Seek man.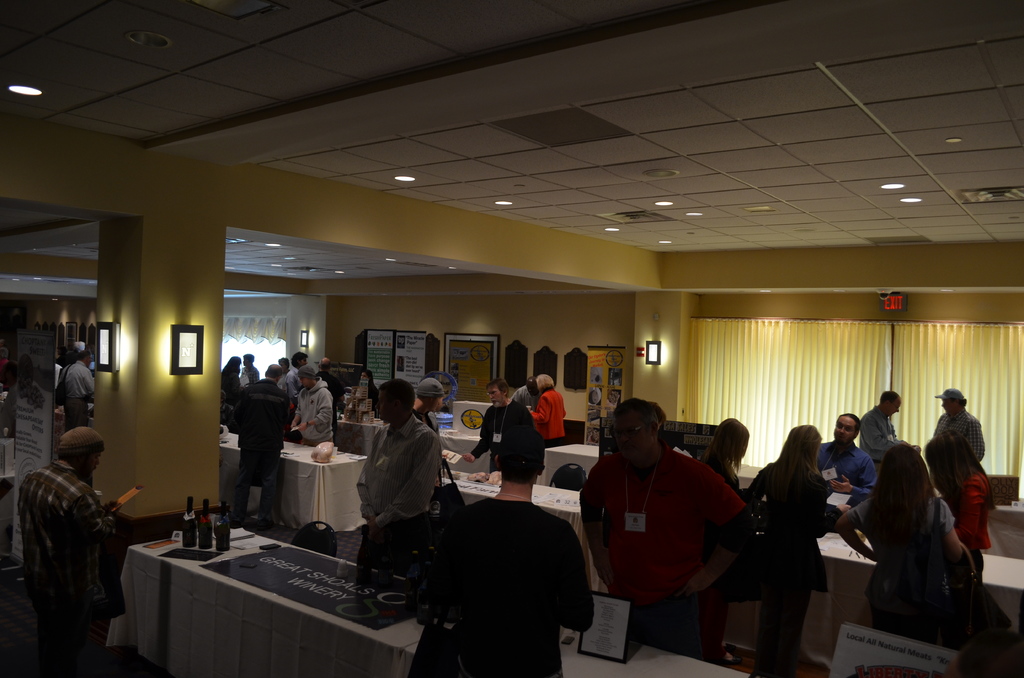
pyautogui.locateOnScreen(420, 425, 595, 677).
